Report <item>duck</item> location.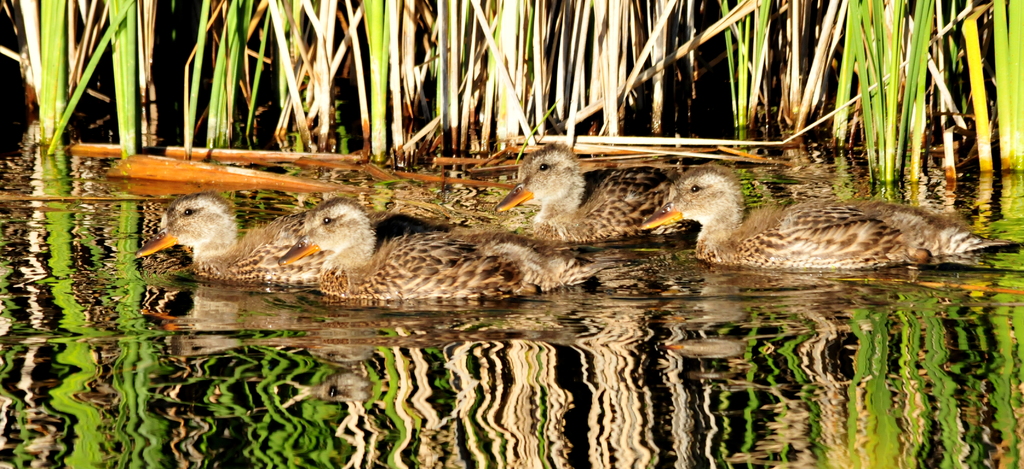
Report: [left=496, top=143, right=691, bottom=240].
